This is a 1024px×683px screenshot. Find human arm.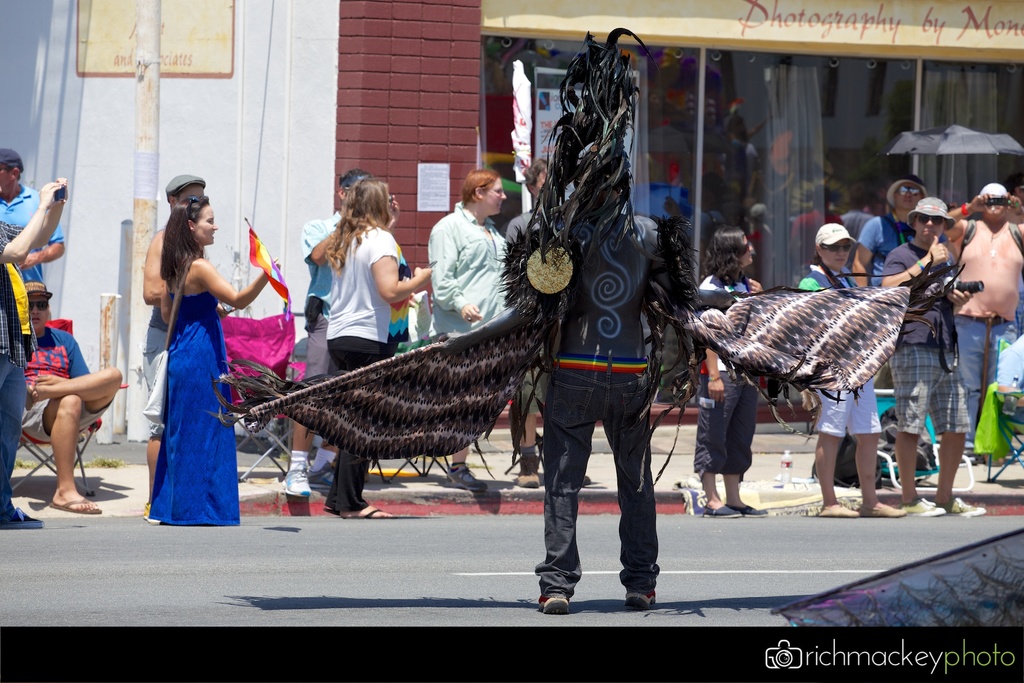
Bounding box: <region>848, 217, 876, 289</region>.
